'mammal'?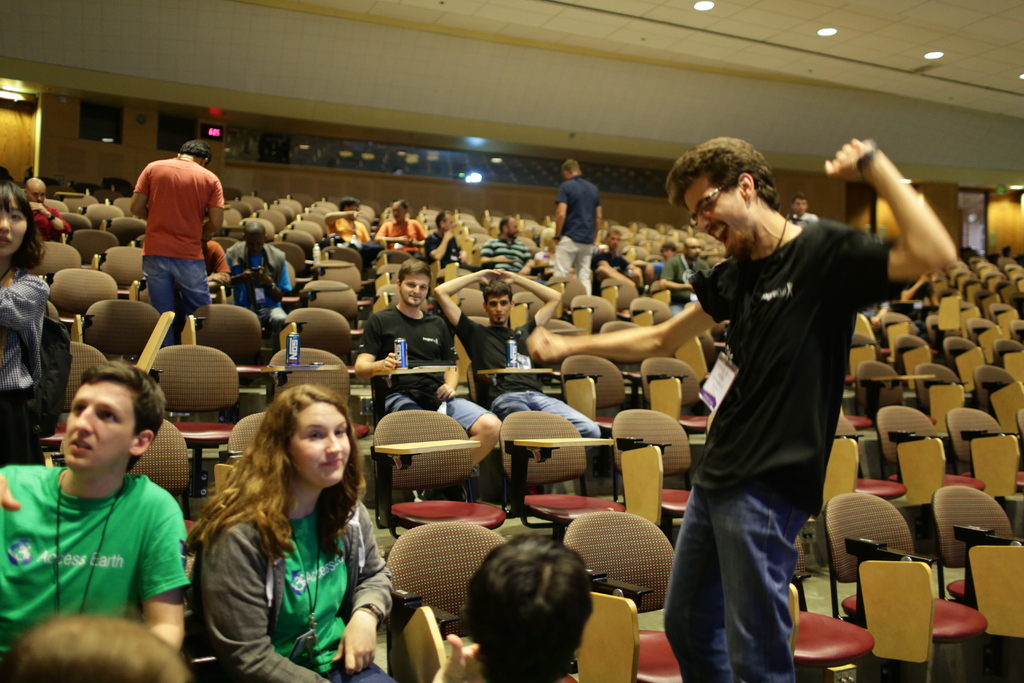
select_region(789, 193, 818, 220)
